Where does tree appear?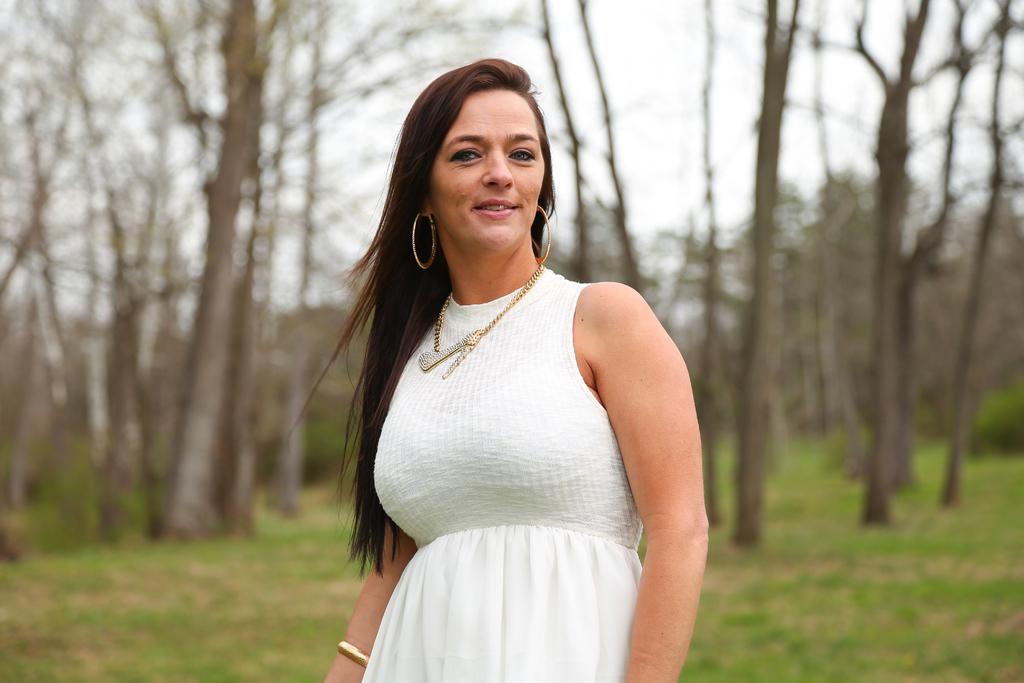
Appears at Rect(0, 0, 1021, 679).
